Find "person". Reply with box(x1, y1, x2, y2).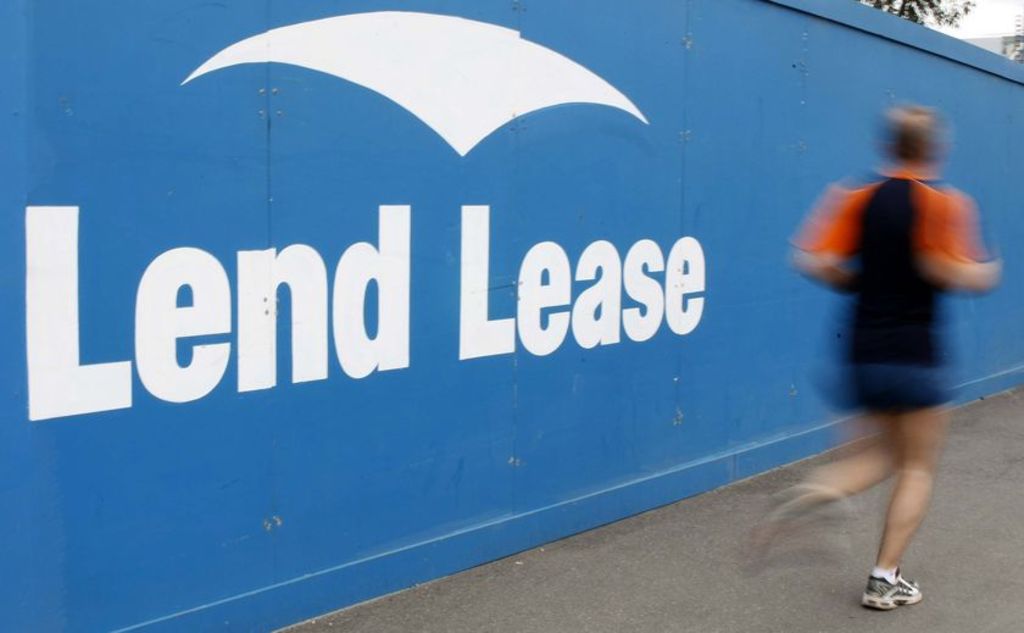
box(746, 101, 1001, 611).
